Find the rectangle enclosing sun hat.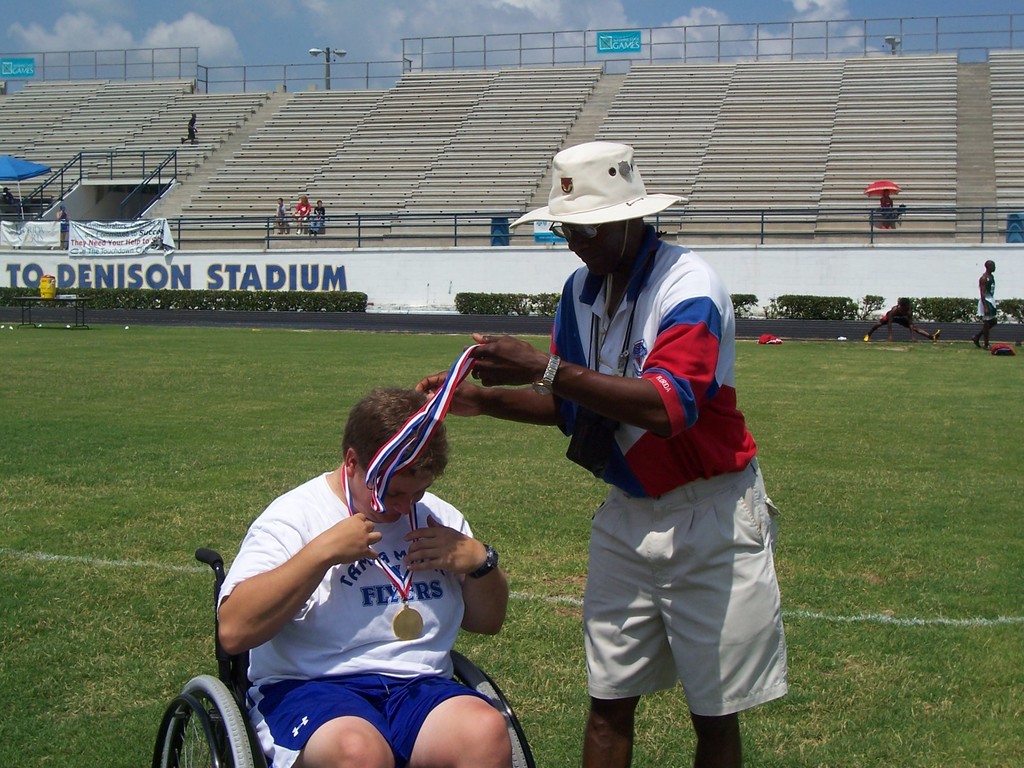
<region>500, 140, 689, 226</region>.
